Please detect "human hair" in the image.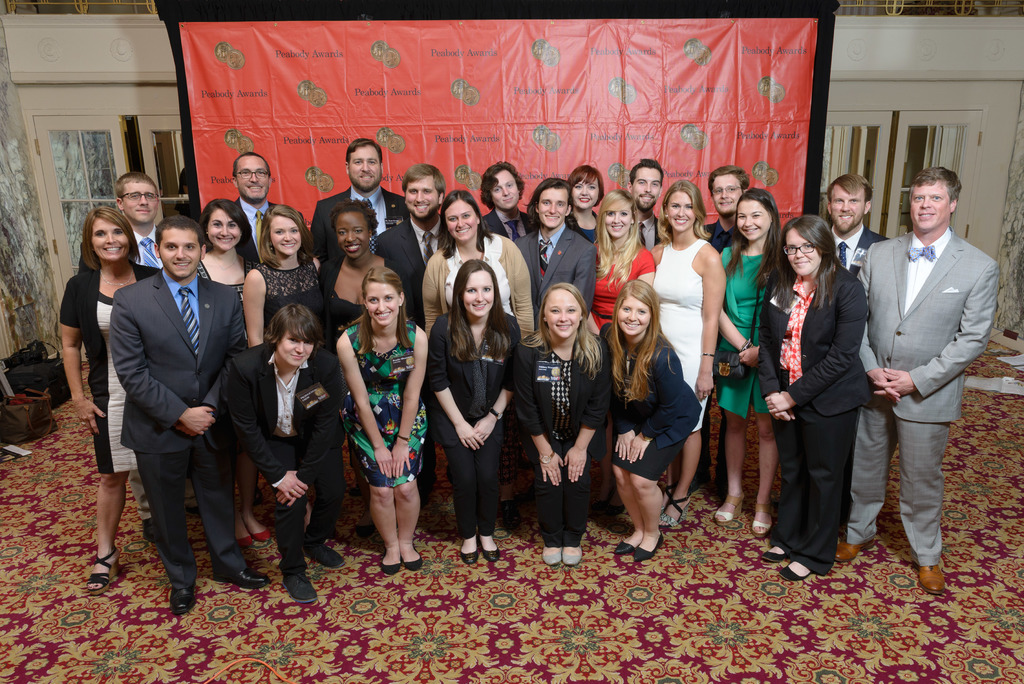
(231,151,270,187).
